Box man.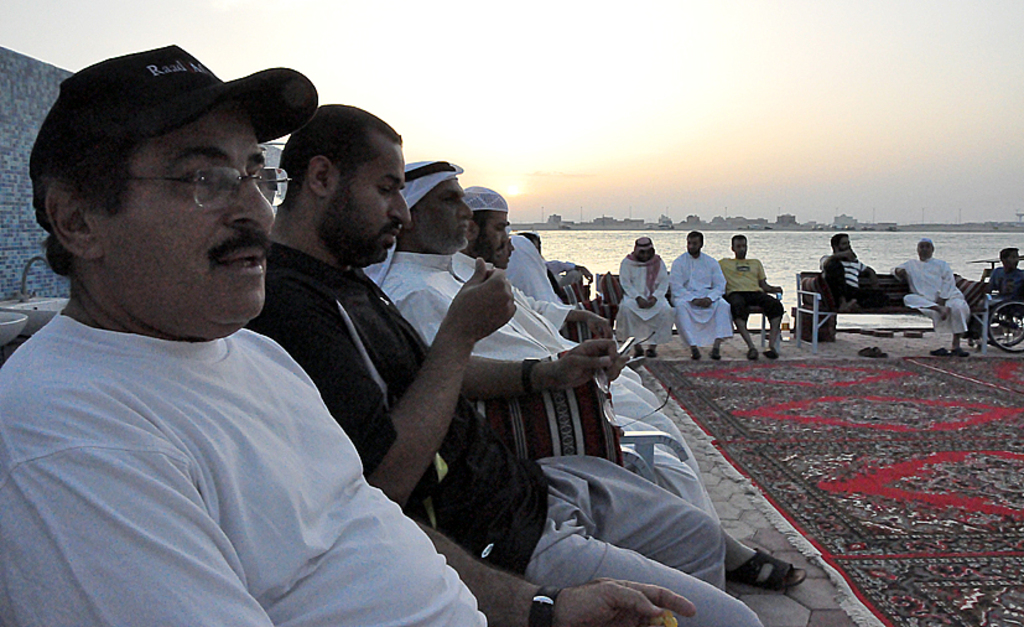
[911, 240, 976, 341].
